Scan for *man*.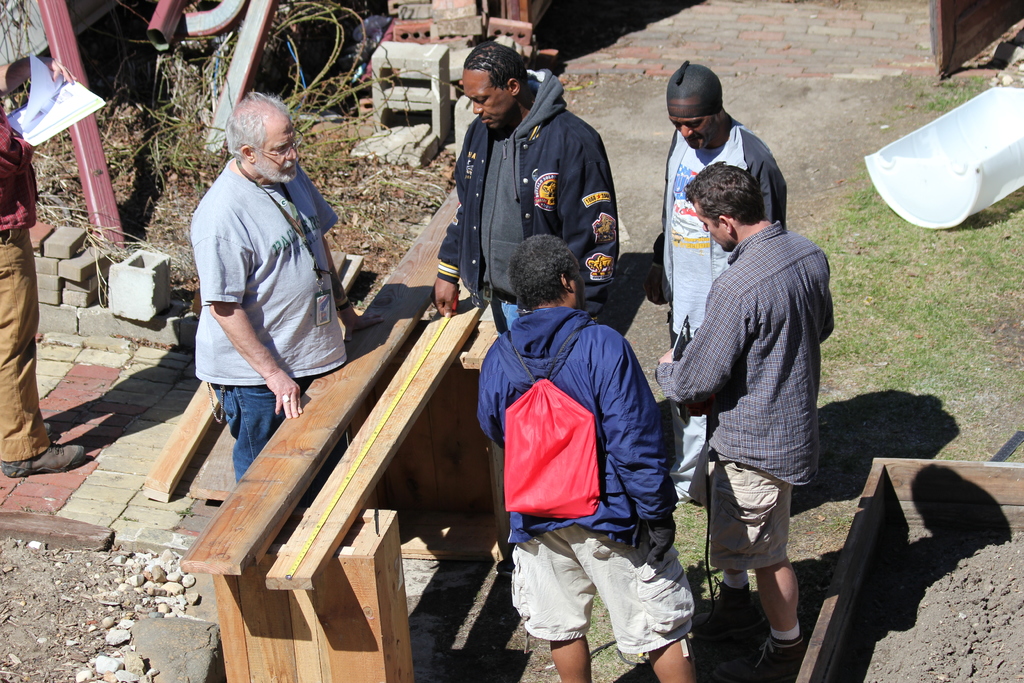
Scan result: <bbox>646, 159, 836, 682</bbox>.
